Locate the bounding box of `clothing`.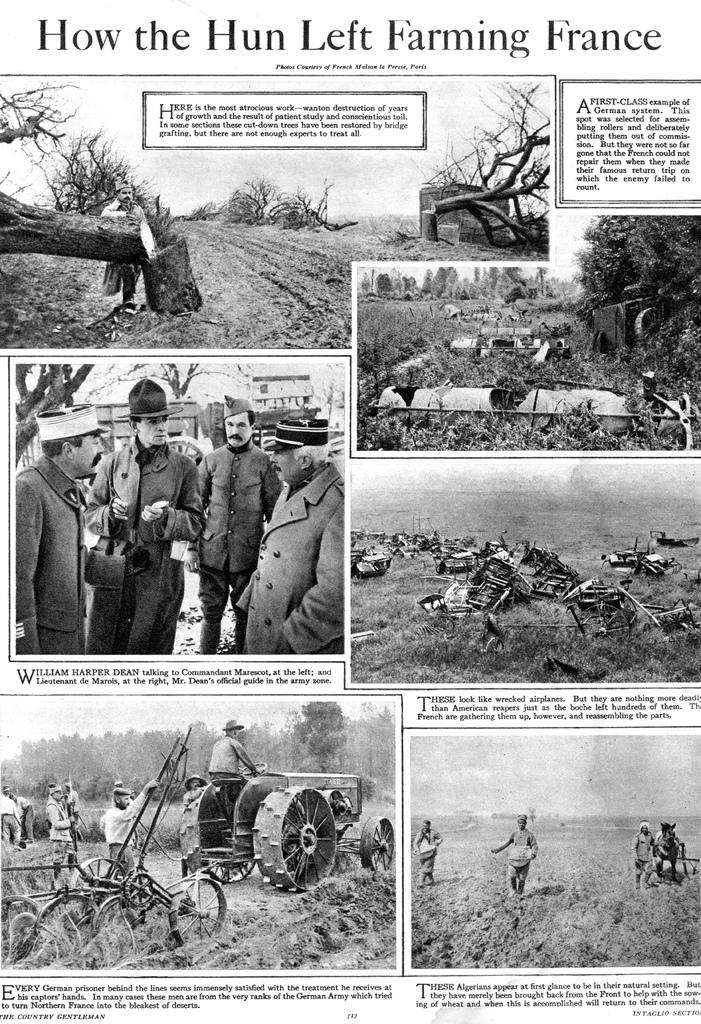
Bounding box: [201,730,262,801].
